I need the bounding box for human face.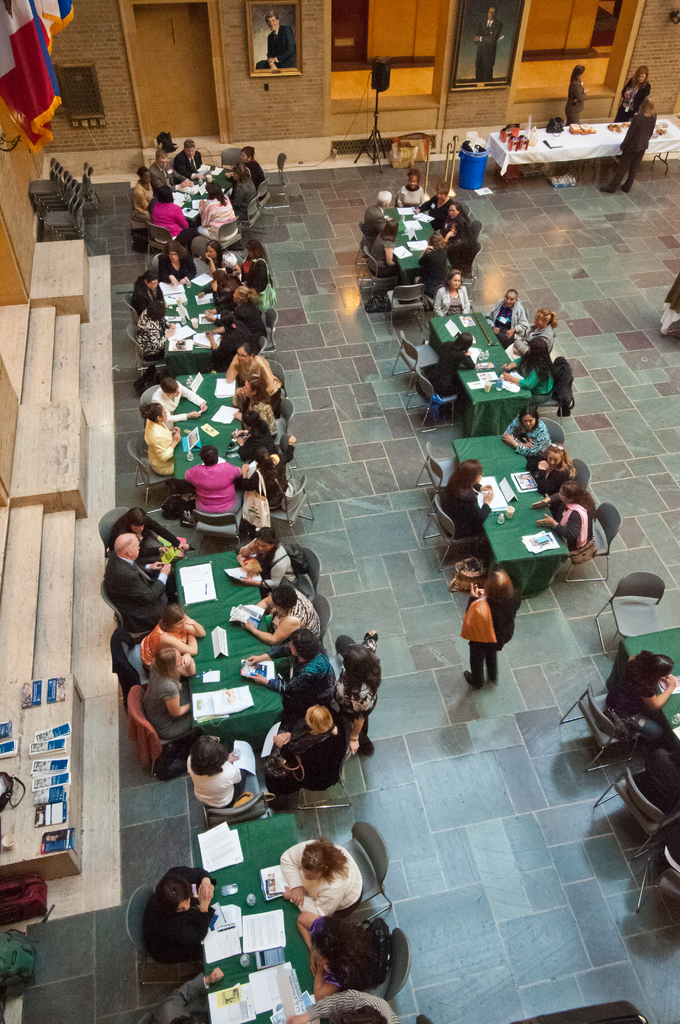
Here it is: (161, 408, 168, 422).
